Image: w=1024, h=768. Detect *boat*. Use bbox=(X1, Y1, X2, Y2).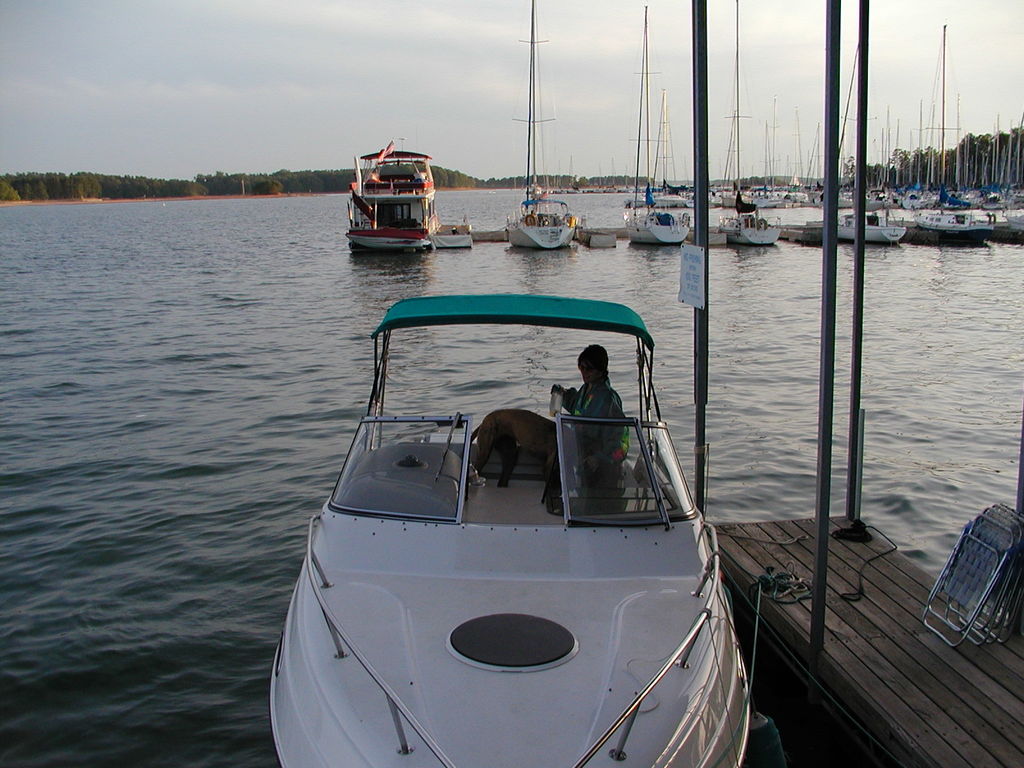
bbox=(916, 31, 996, 233).
